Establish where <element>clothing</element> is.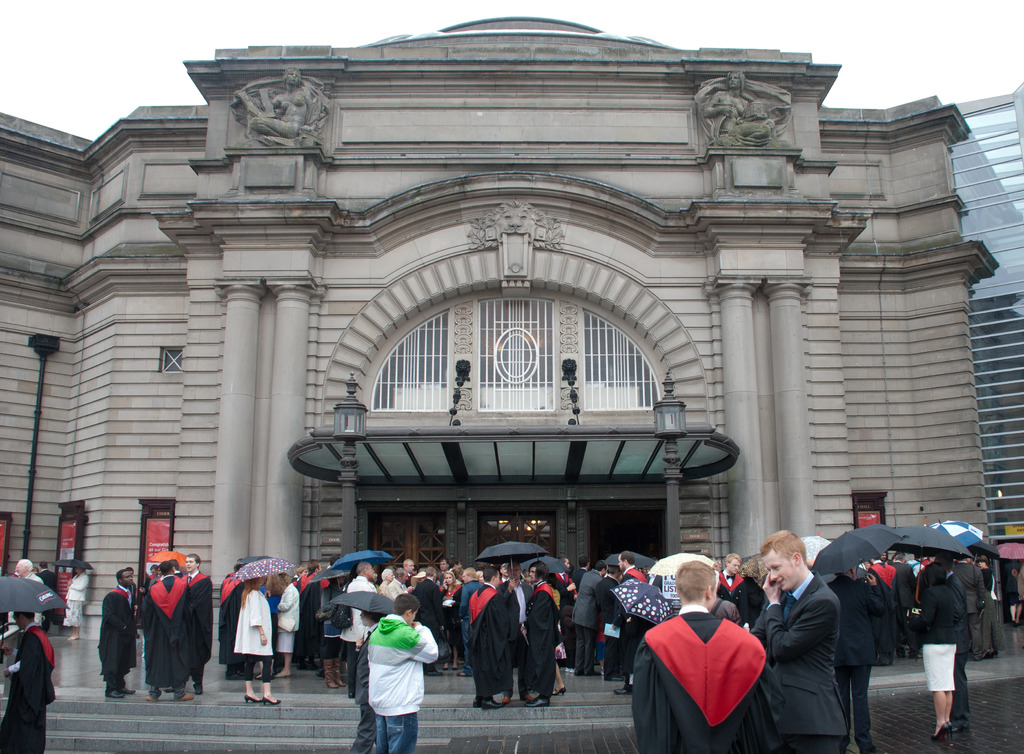
Established at 749/569/845/753.
